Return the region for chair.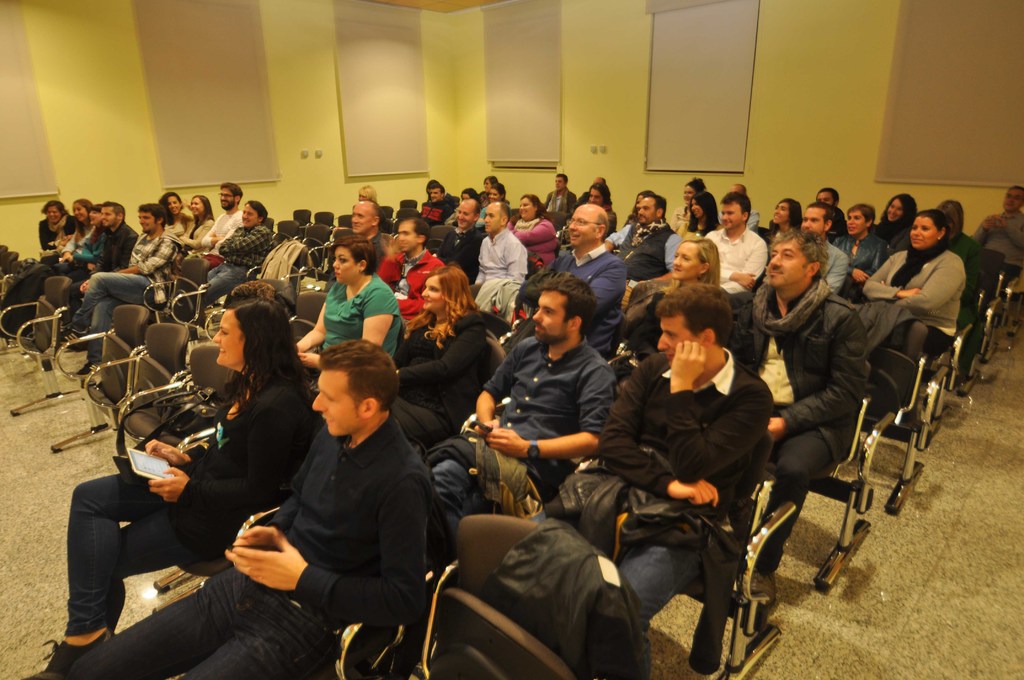
detection(418, 512, 653, 679).
